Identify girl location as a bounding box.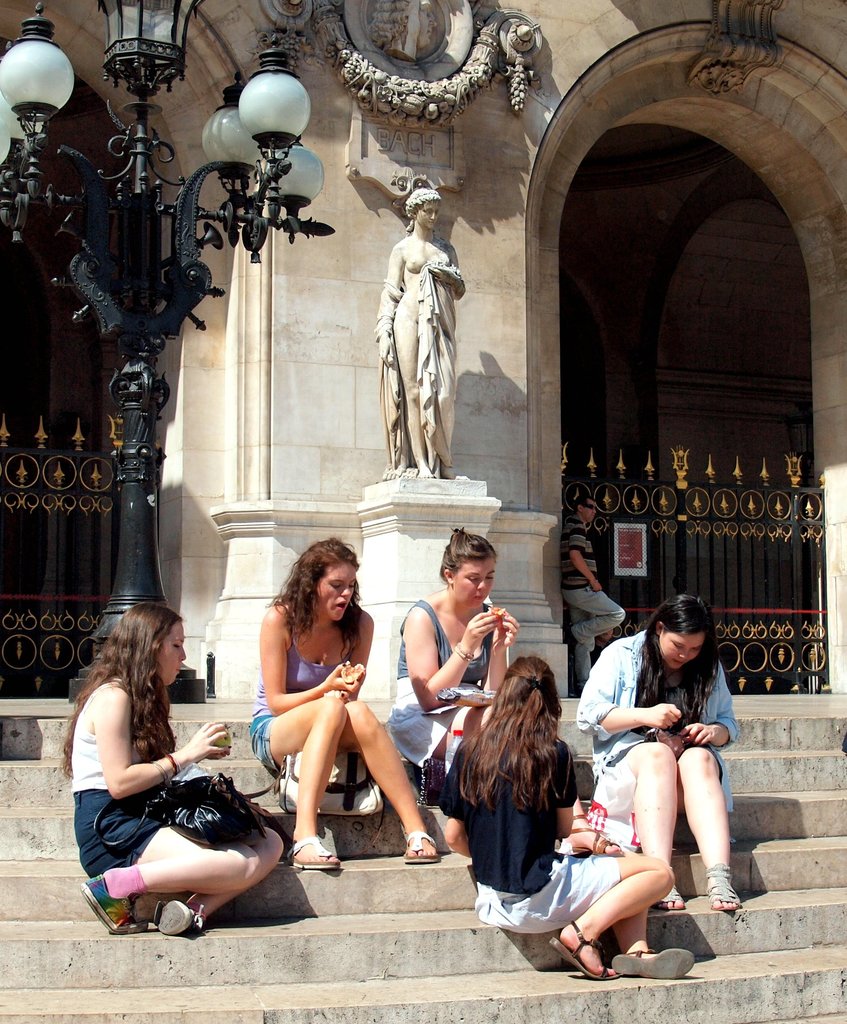
box=[436, 652, 697, 980].
